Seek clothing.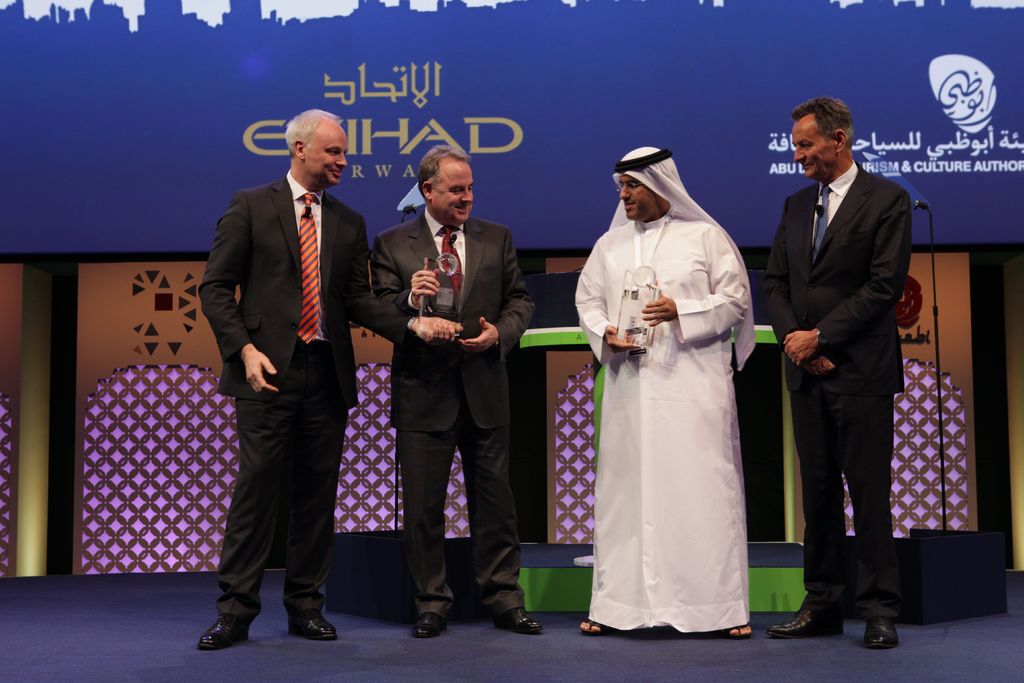
189 127 374 650.
